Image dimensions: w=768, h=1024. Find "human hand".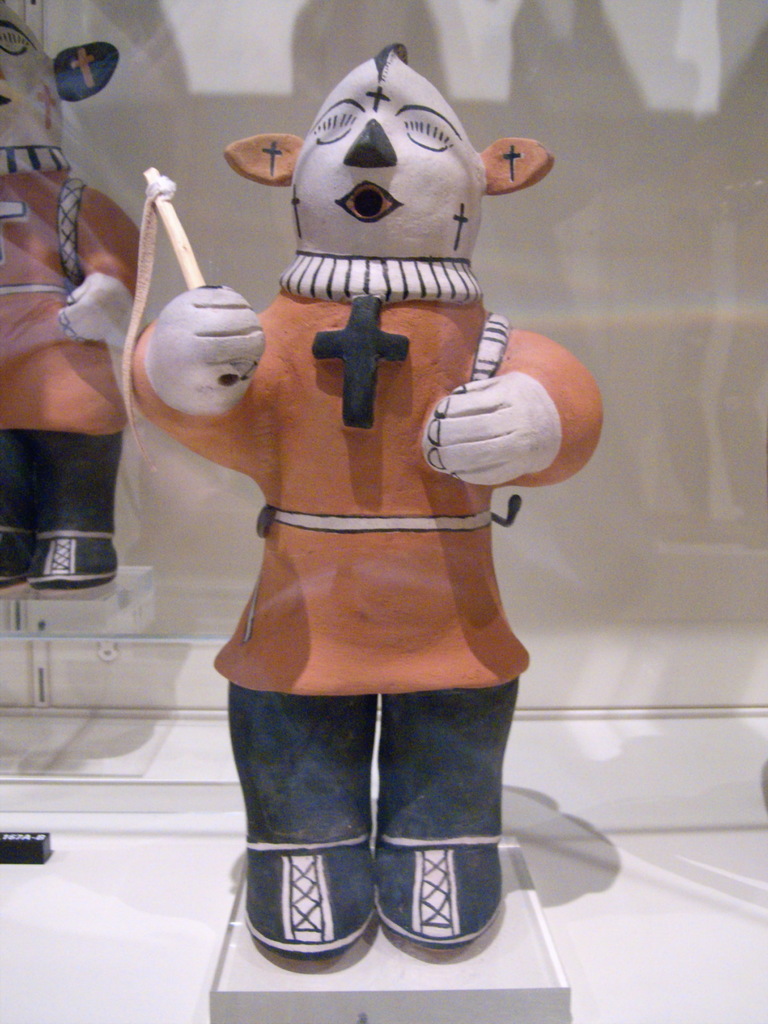
[x1=144, y1=287, x2=266, y2=417].
